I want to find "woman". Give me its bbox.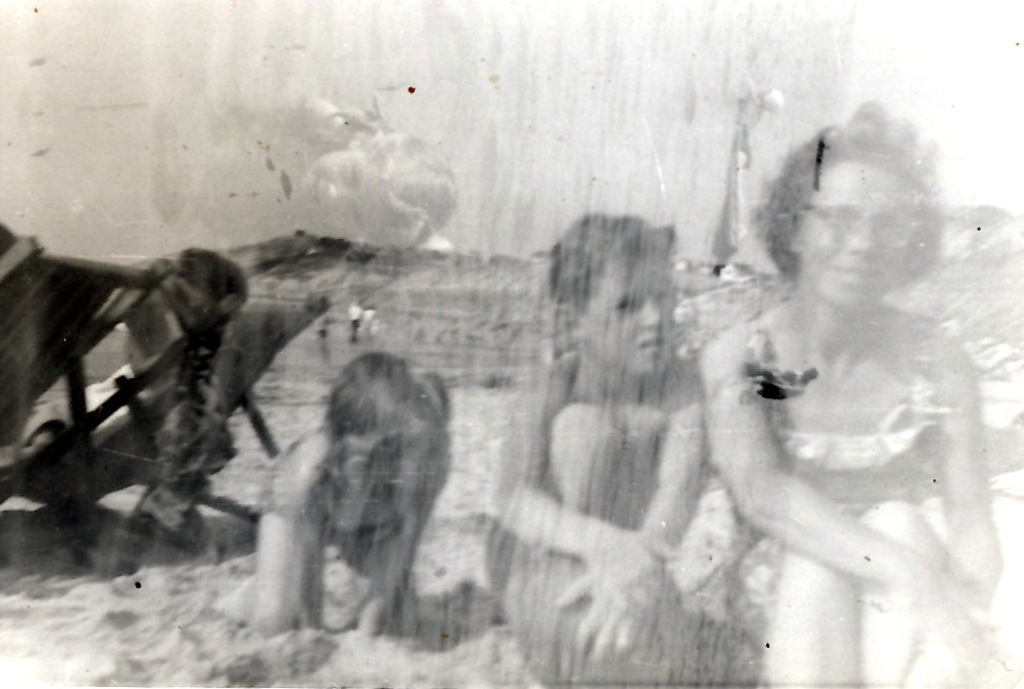
box(239, 319, 461, 652).
